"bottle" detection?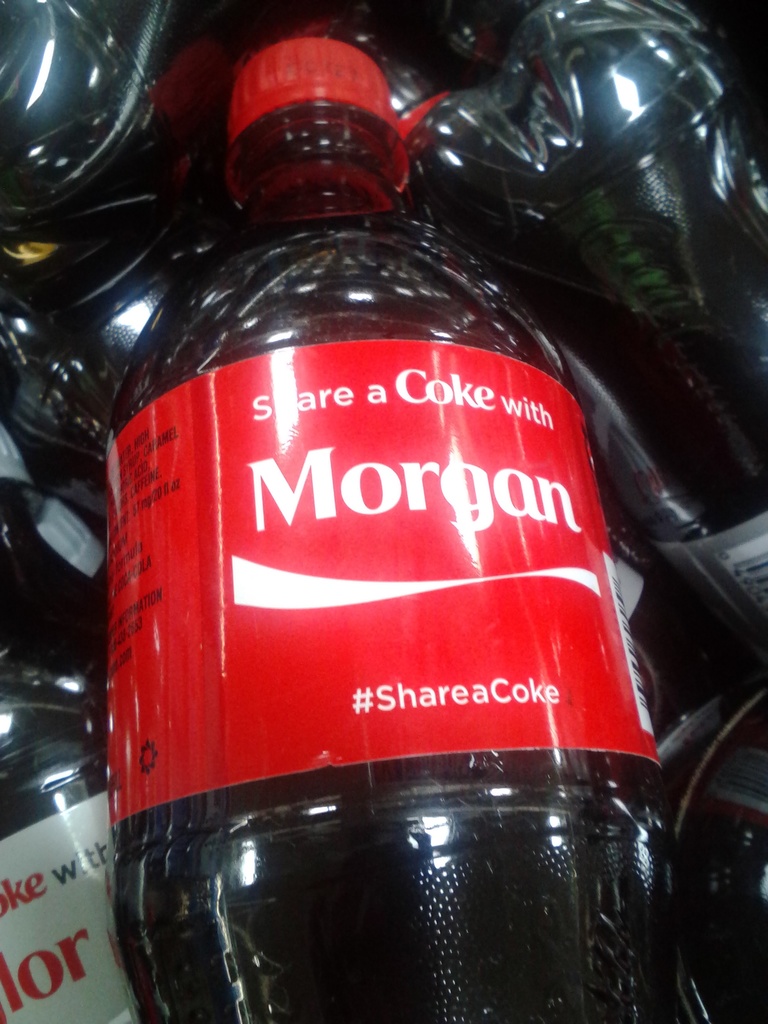
83,135,623,975
